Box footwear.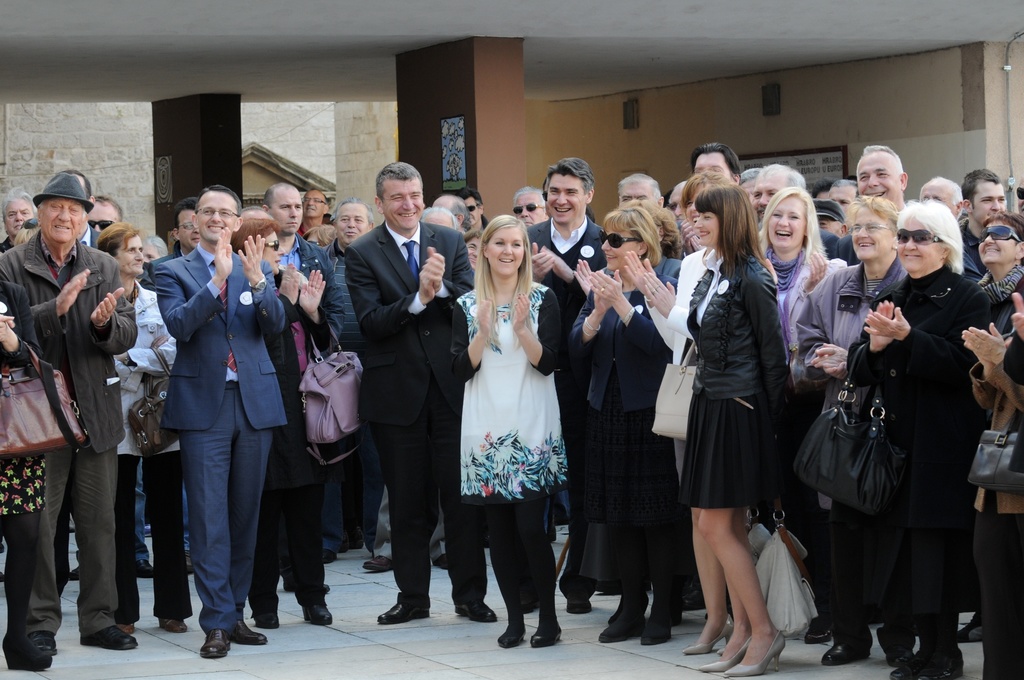
80, 622, 139, 653.
